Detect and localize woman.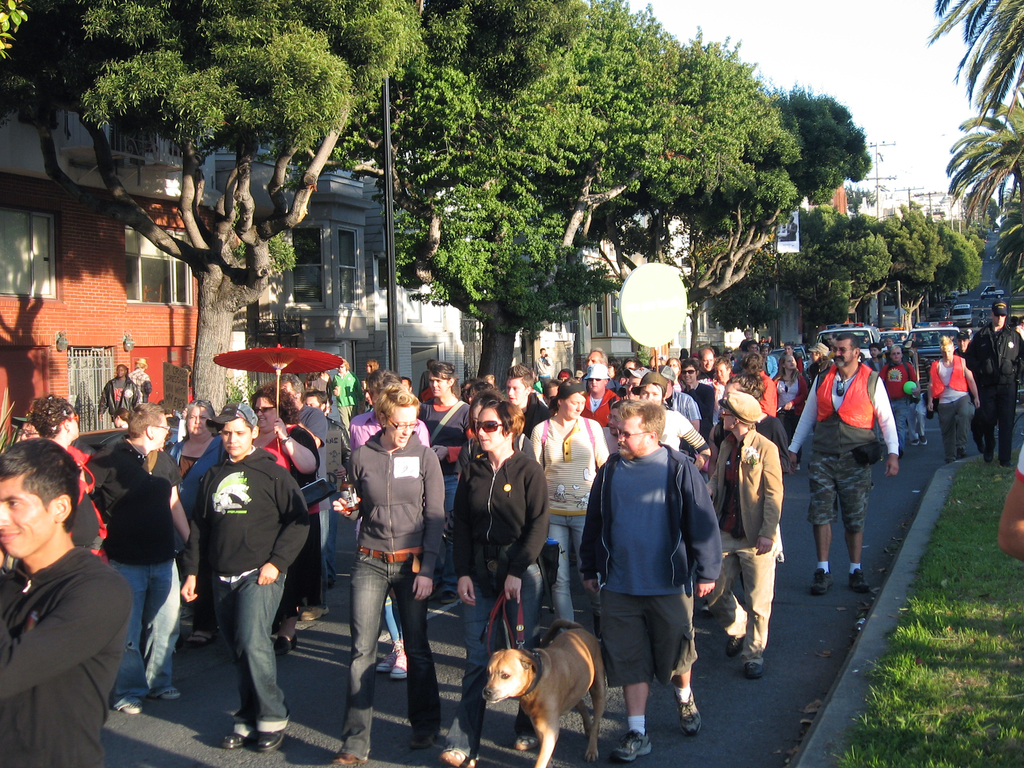
Localized at bbox=(557, 369, 575, 380).
